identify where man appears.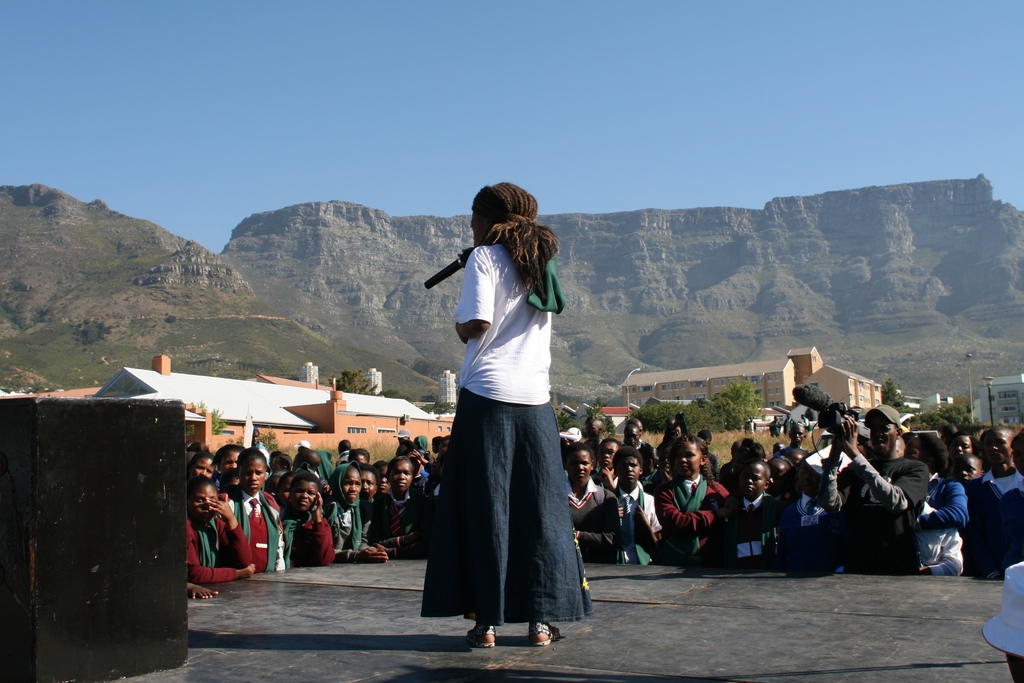
Appears at box=[819, 416, 930, 577].
